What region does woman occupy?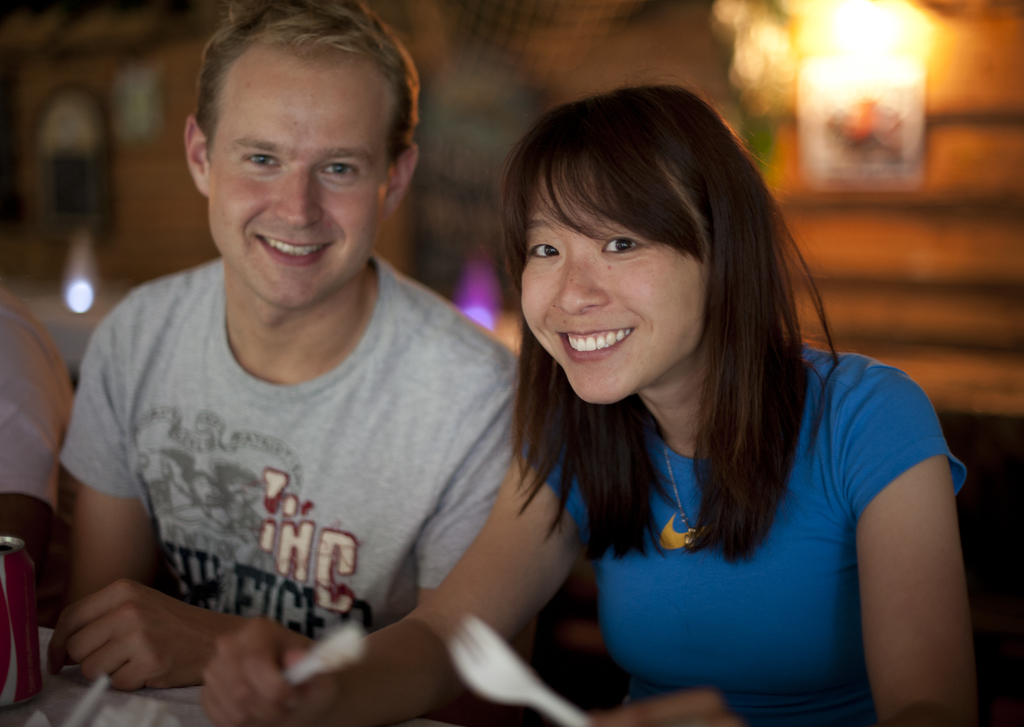
197 70 982 726.
